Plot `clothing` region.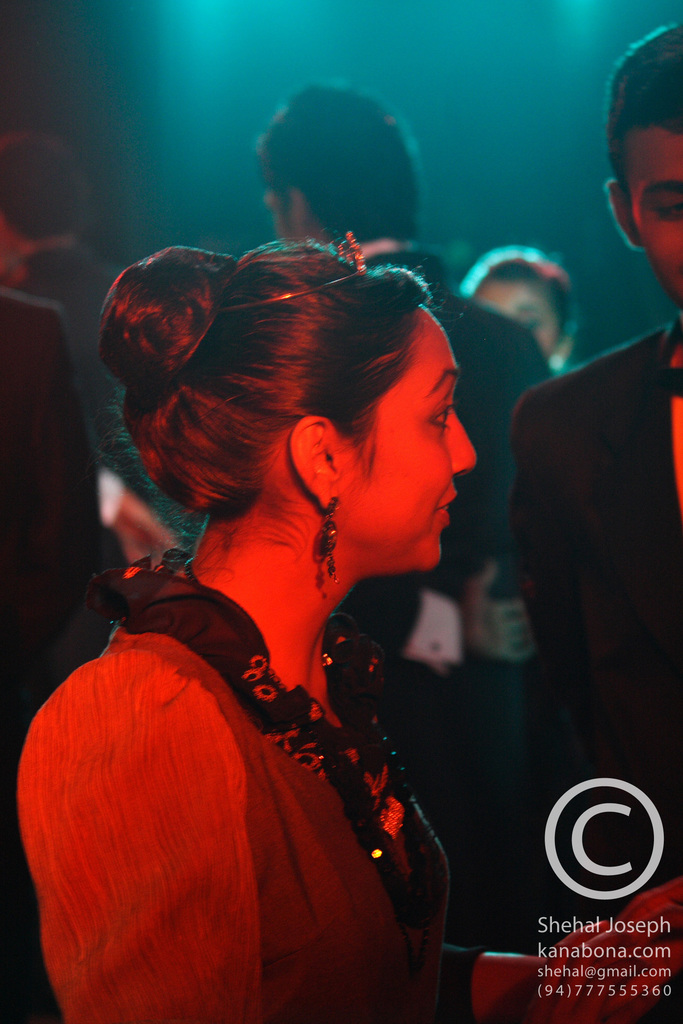
Plotted at detection(358, 232, 563, 608).
